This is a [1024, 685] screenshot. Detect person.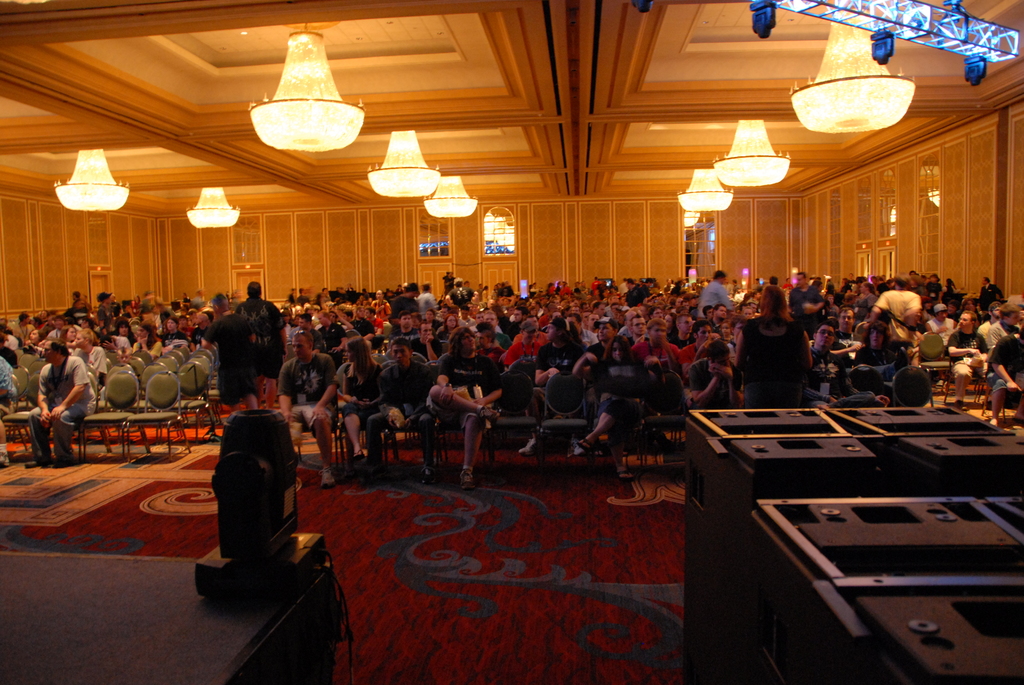
select_region(434, 326, 510, 483).
